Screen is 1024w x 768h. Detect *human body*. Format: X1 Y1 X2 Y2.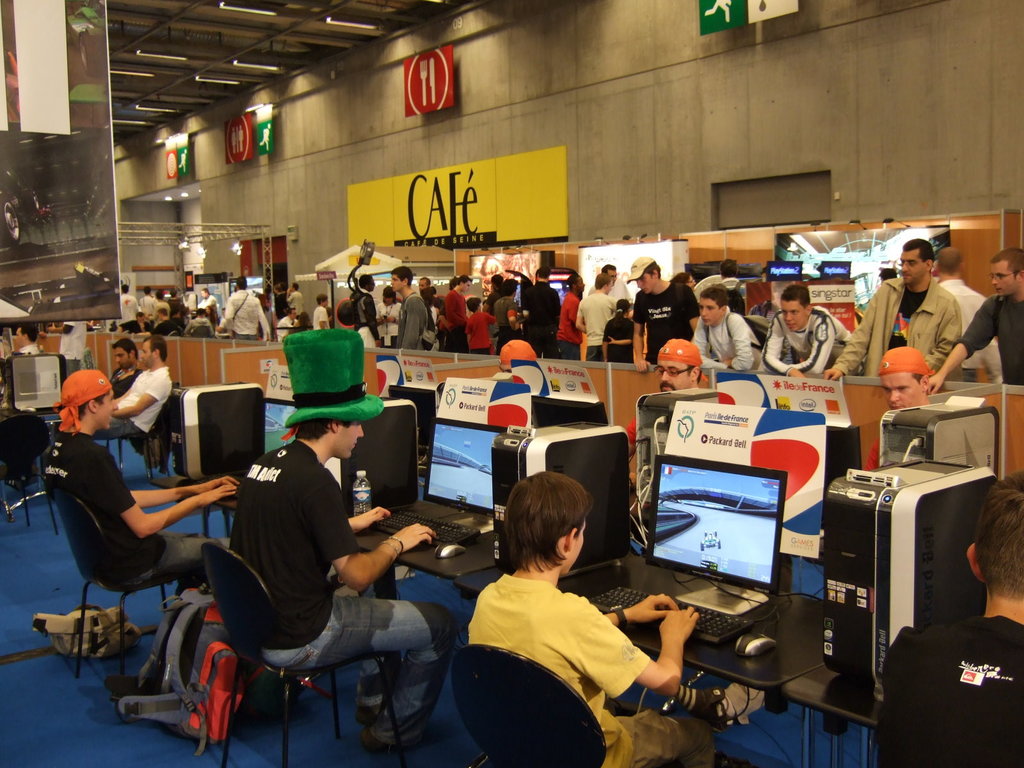
376 269 429 351.
